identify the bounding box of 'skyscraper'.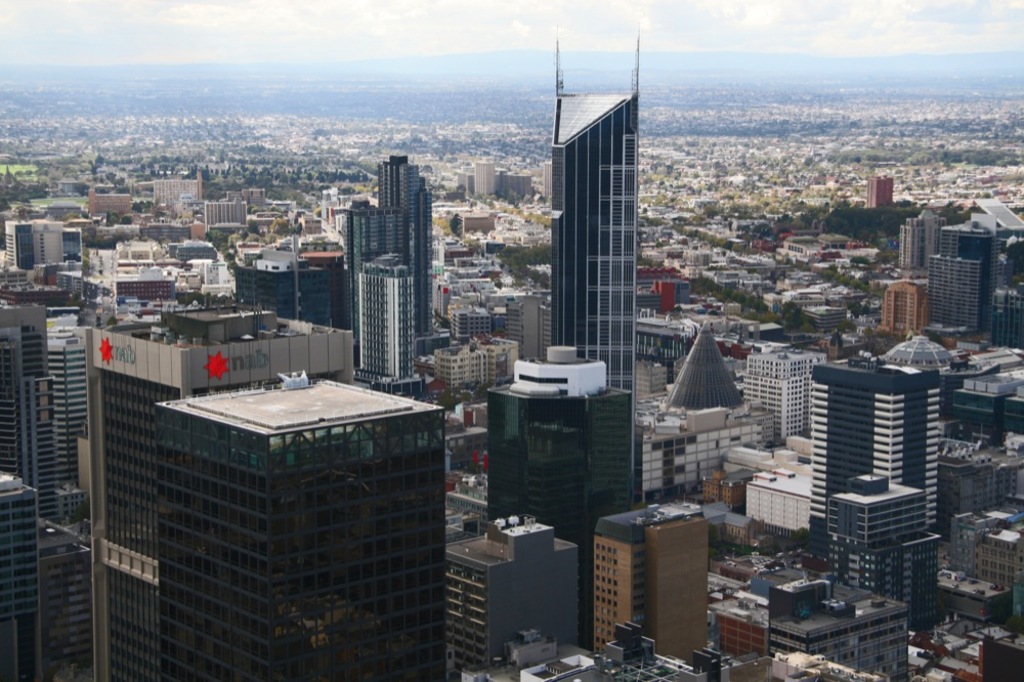
831, 478, 941, 654.
